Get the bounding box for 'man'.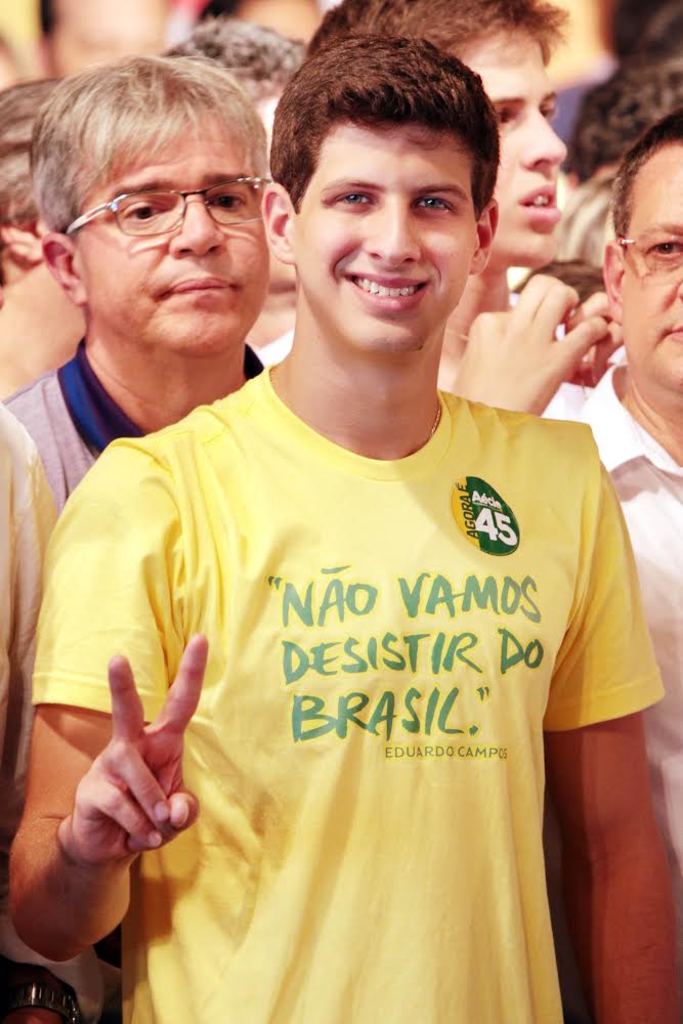
0:50:282:1014.
